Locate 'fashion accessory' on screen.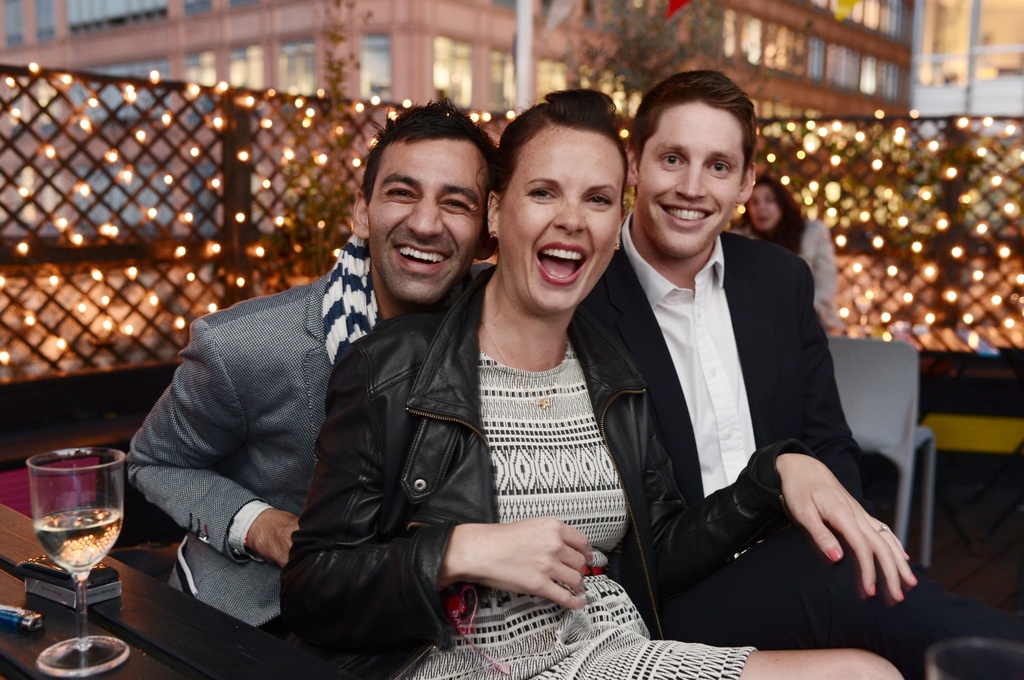
On screen at bbox=(879, 520, 888, 535).
